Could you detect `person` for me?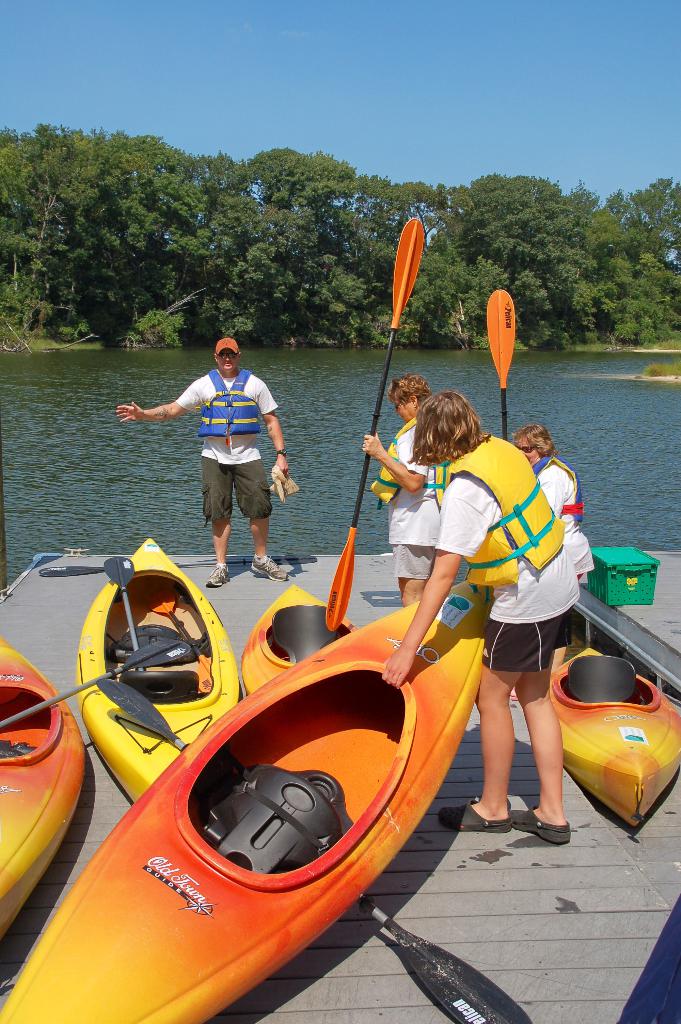
Detection result: (left=420, top=358, right=589, bottom=844).
